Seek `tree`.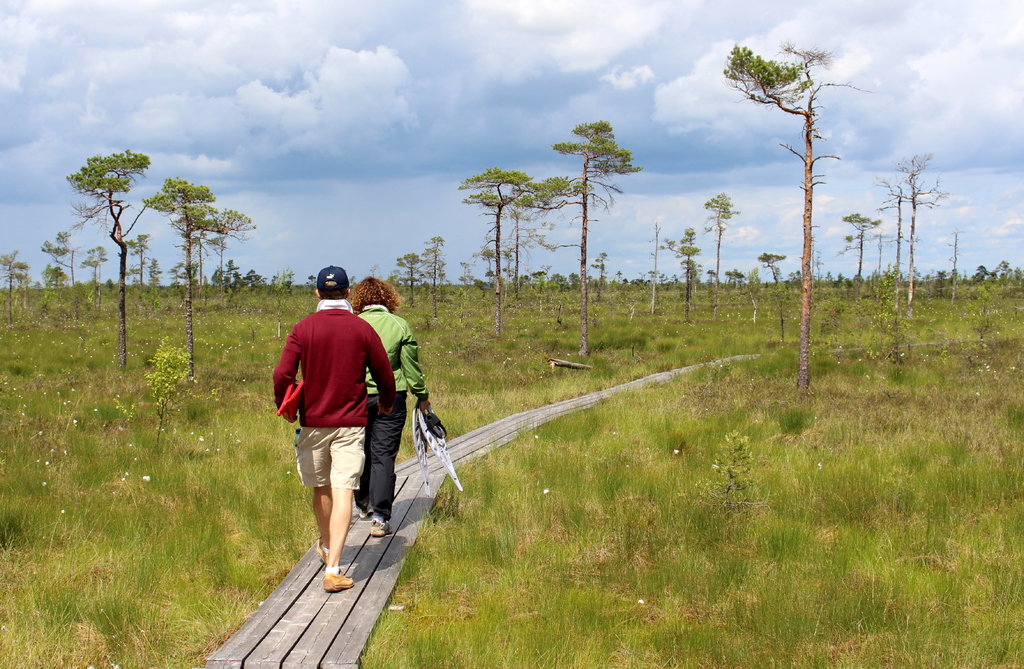
(885, 147, 950, 319).
